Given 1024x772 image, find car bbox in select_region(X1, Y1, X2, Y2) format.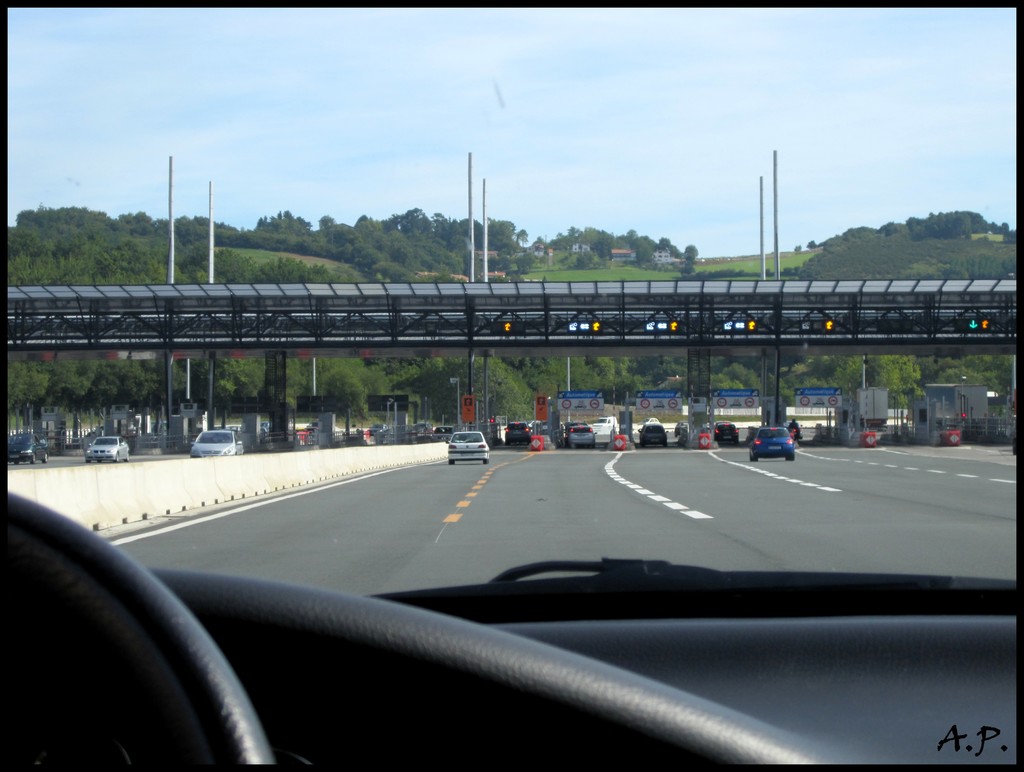
select_region(785, 427, 796, 437).
